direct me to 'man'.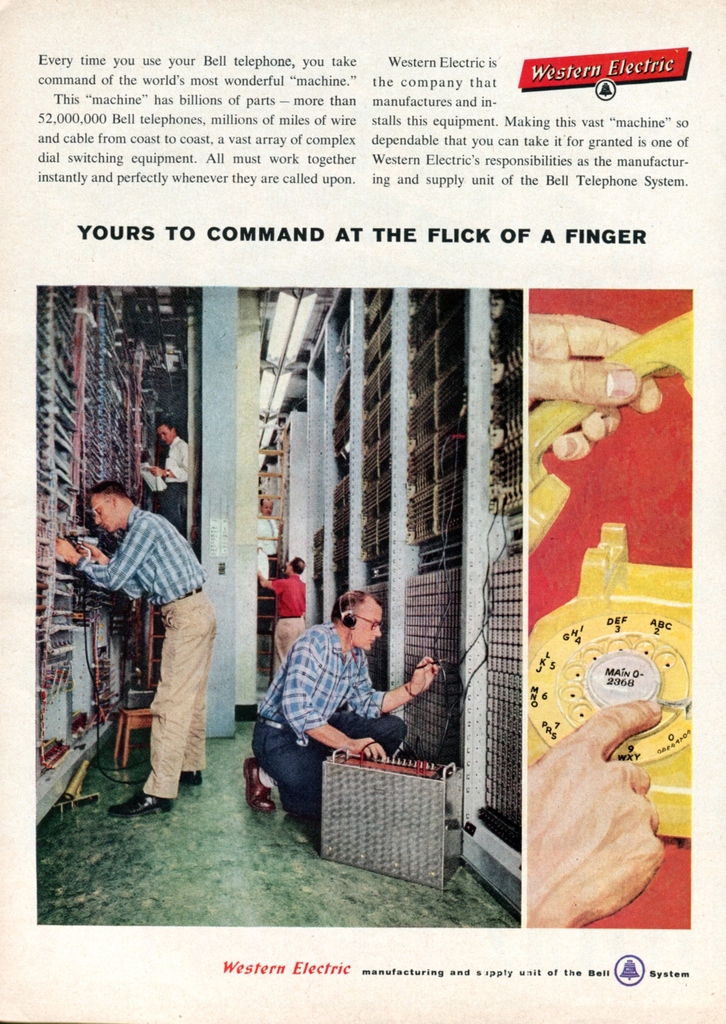
Direction: bbox=(52, 479, 218, 818).
